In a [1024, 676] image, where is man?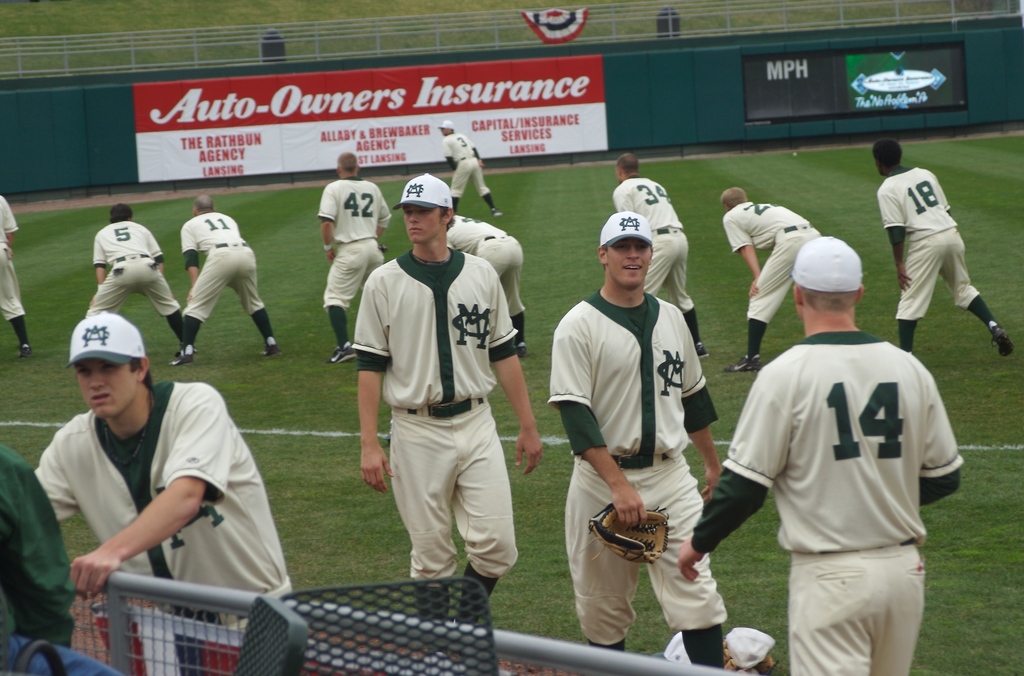
select_region(436, 120, 504, 217).
